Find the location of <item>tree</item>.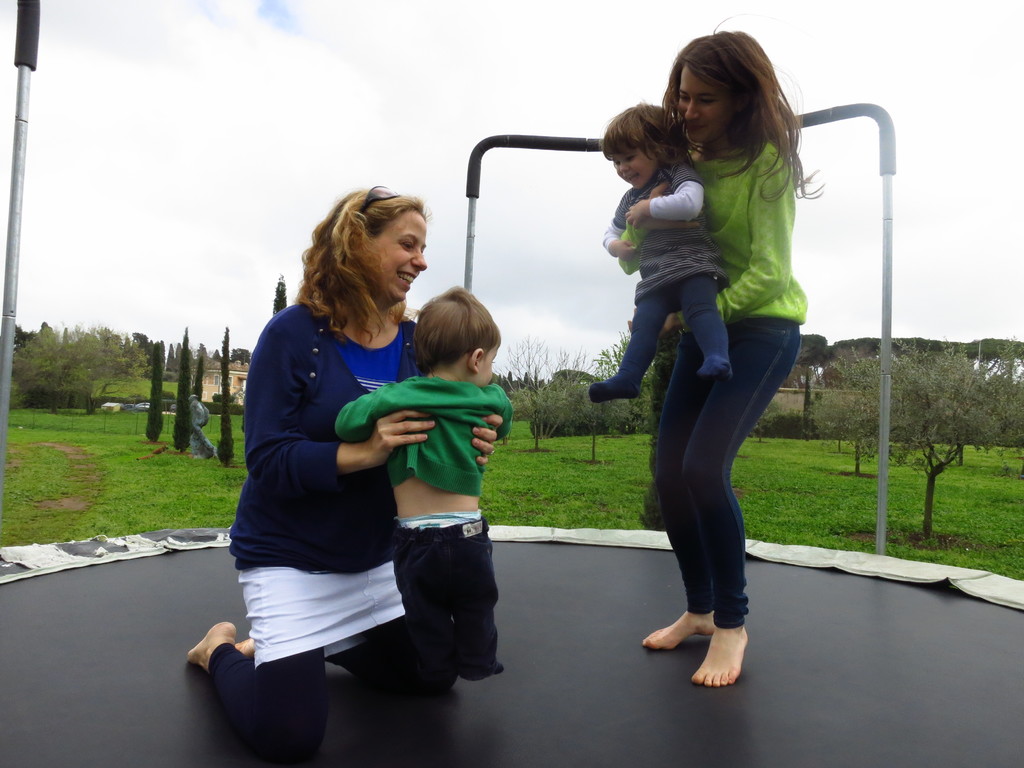
Location: left=130, top=331, right=160, bottom=378.
